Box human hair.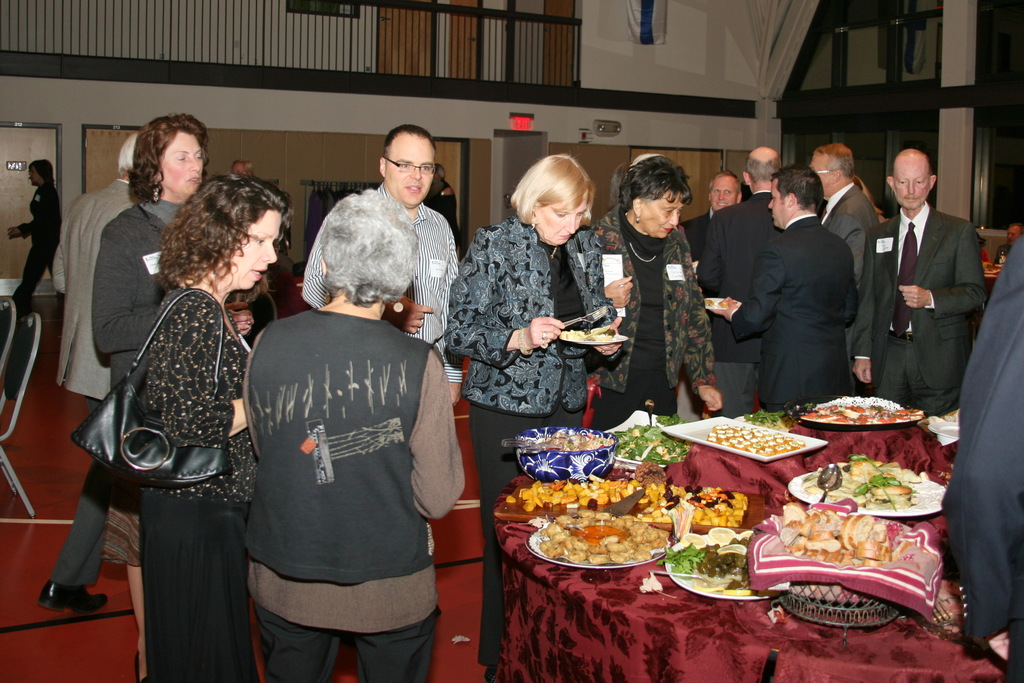
l=744, t=151, r=778, b=180.
